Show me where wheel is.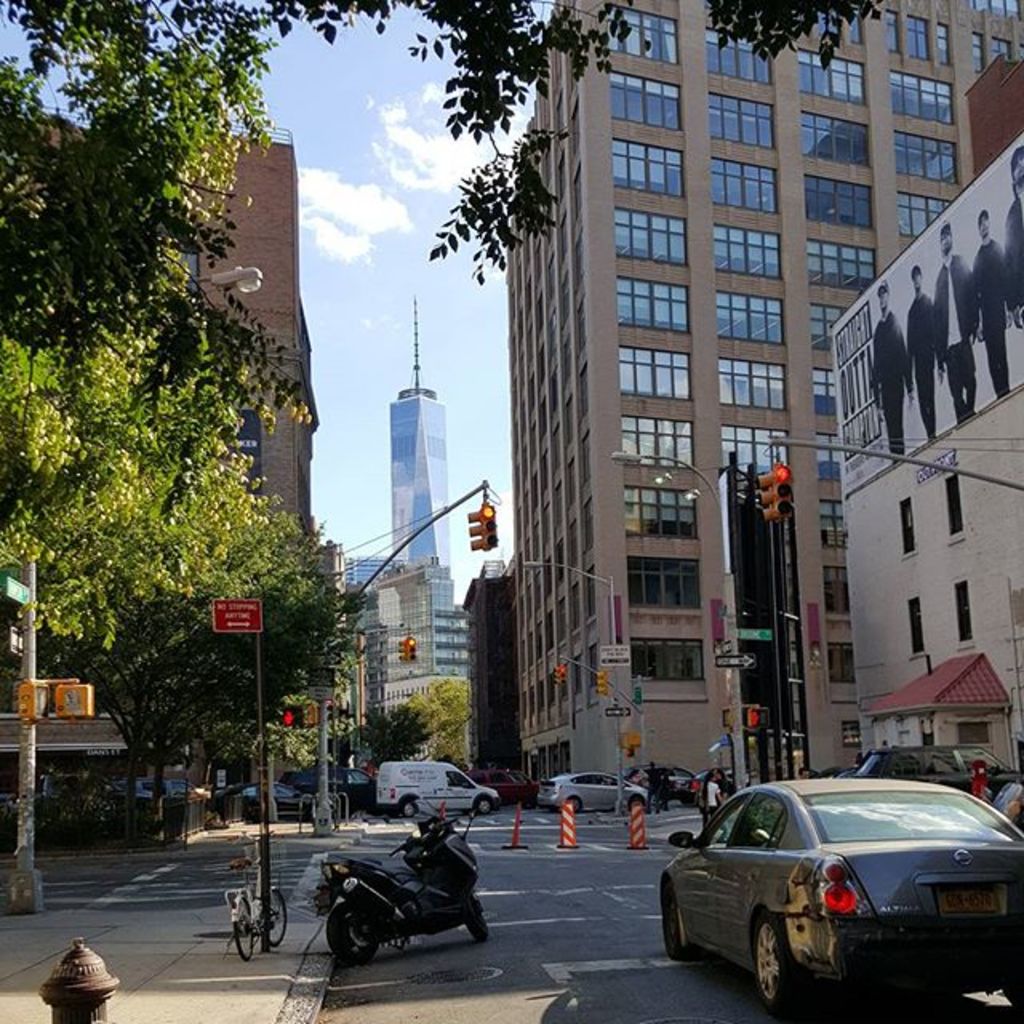
wheel is at l=477, t=794, r=493, b=816.
